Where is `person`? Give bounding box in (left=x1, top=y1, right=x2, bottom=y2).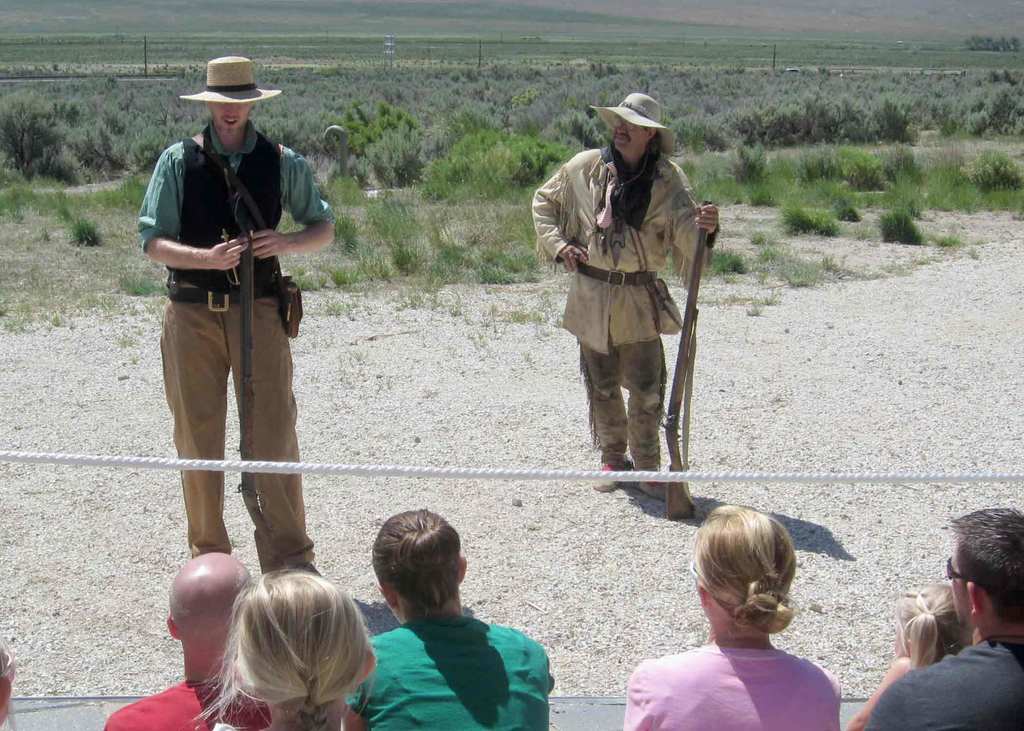
(left=193, top=558, right=378, bottom=730).
